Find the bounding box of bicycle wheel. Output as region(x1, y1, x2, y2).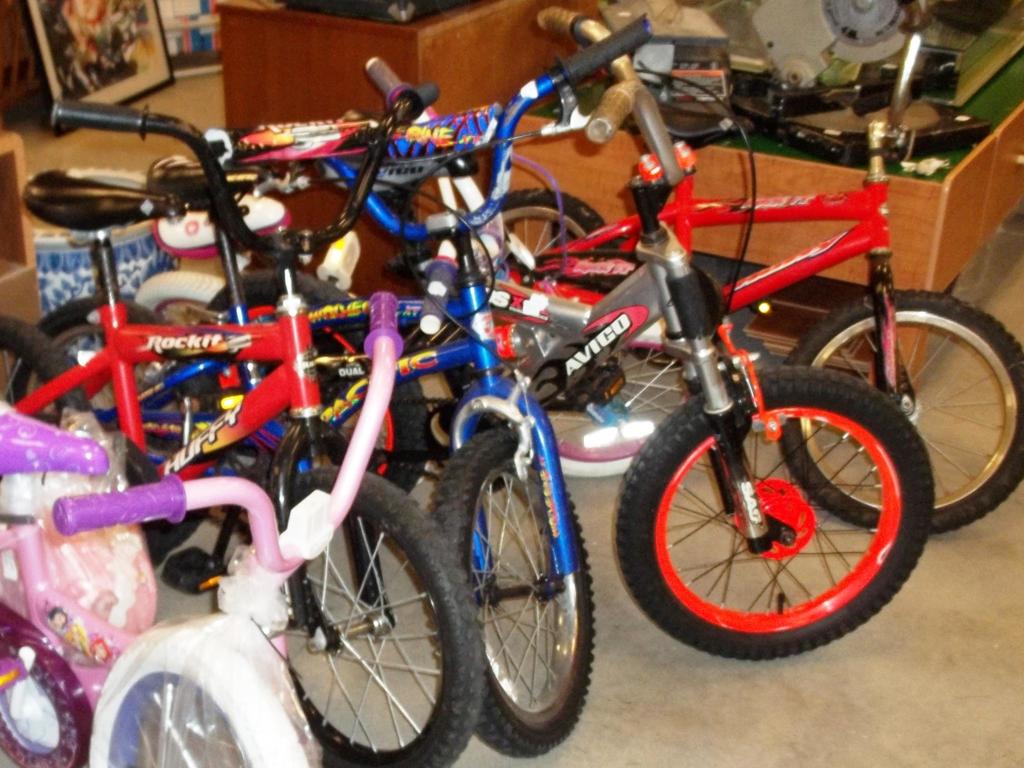
region(475, 180, 627, 408).
